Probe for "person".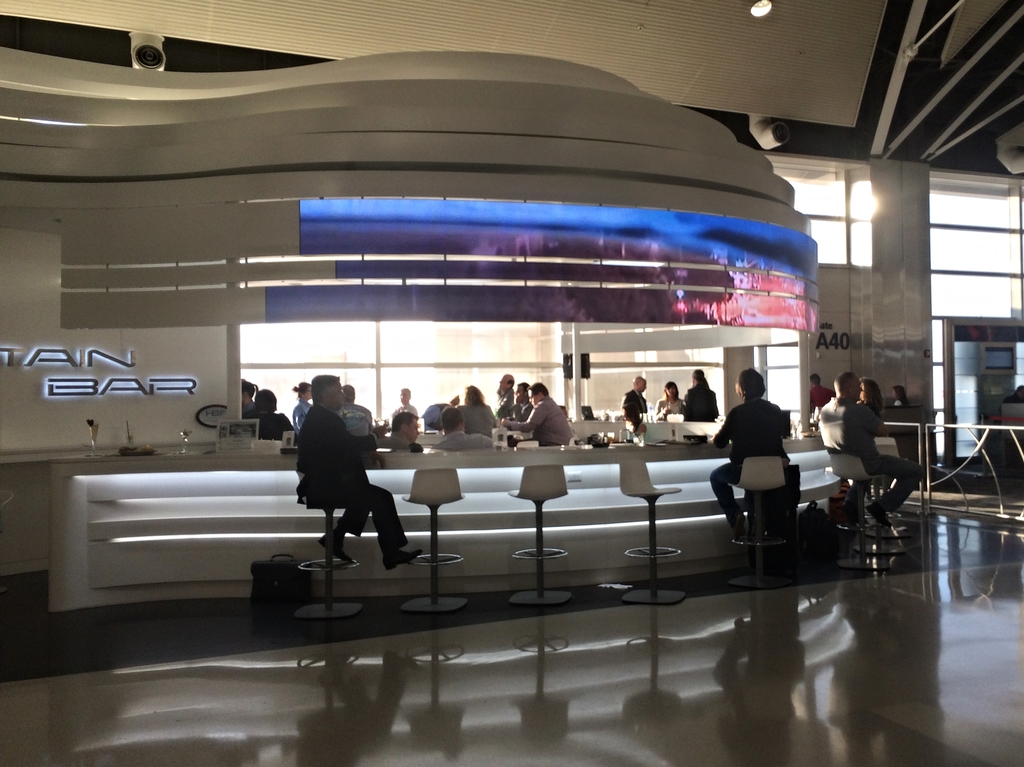
Probe result: <bbox>1003, 384, 1023, 400</bbox>.
